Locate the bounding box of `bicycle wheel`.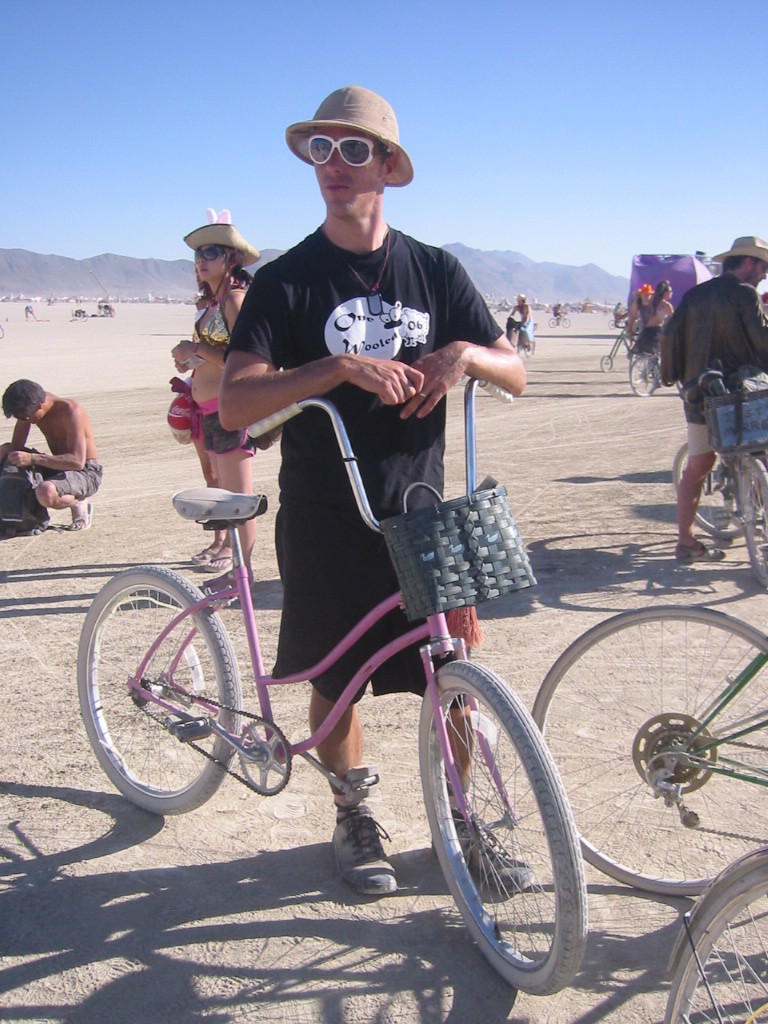
Bounding box: Rect(415, 652, 585, 1003).
